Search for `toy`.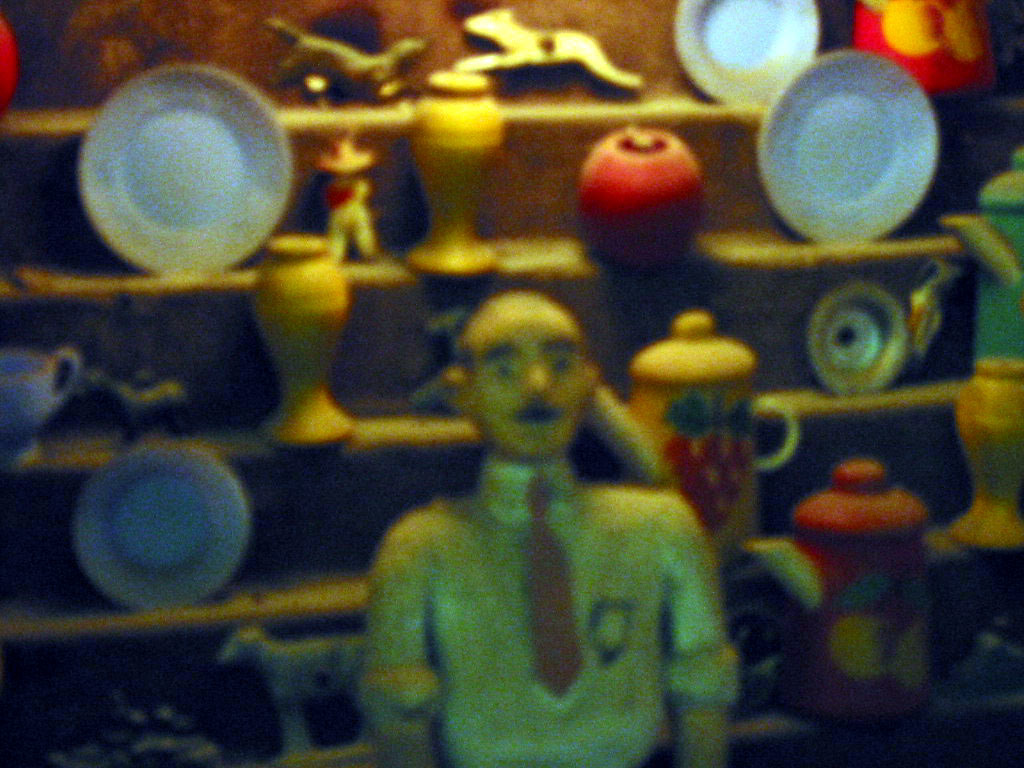
Found at x1=582, y1=125, x2=701, y2=265.
